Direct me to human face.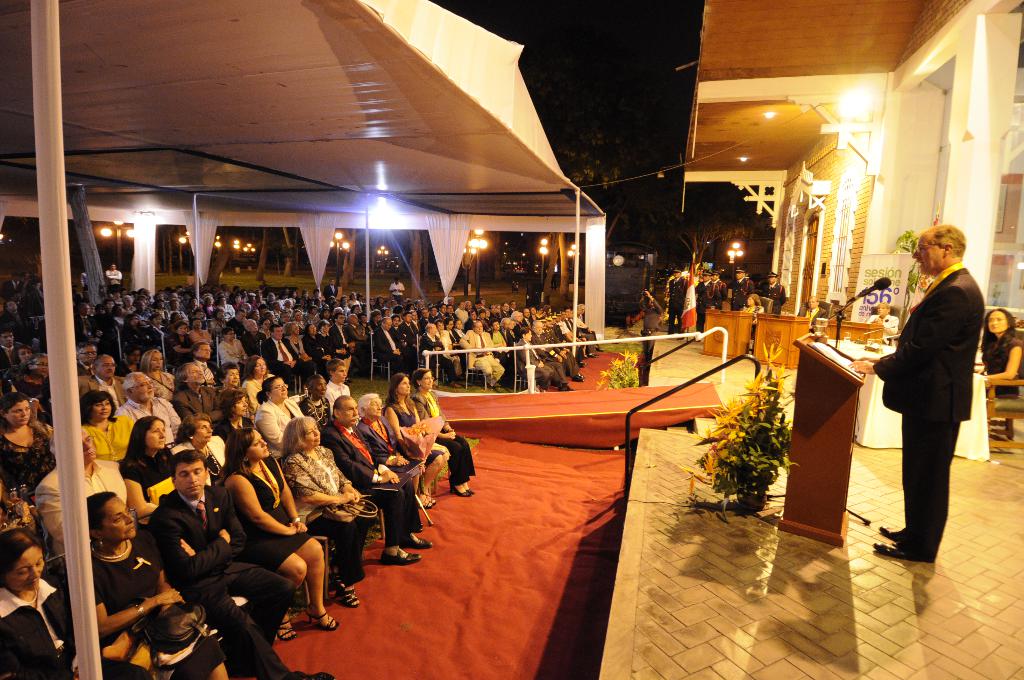
Direction: (x1=396, y1=378, x2=412, y2=395).
